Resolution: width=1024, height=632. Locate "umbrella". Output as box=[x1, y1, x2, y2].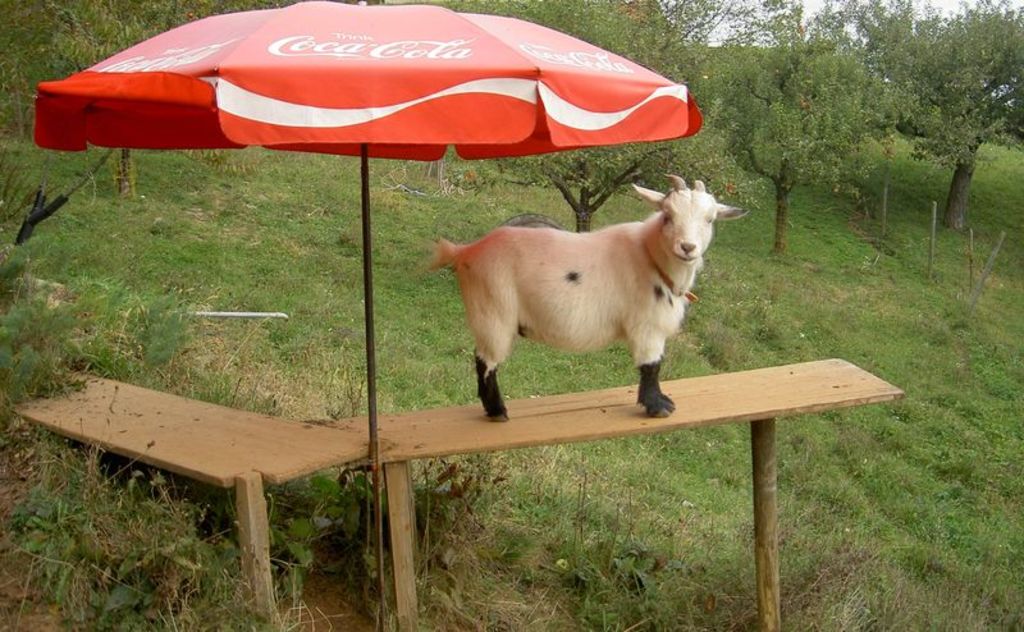
box=[31, 0, 703, 467].
